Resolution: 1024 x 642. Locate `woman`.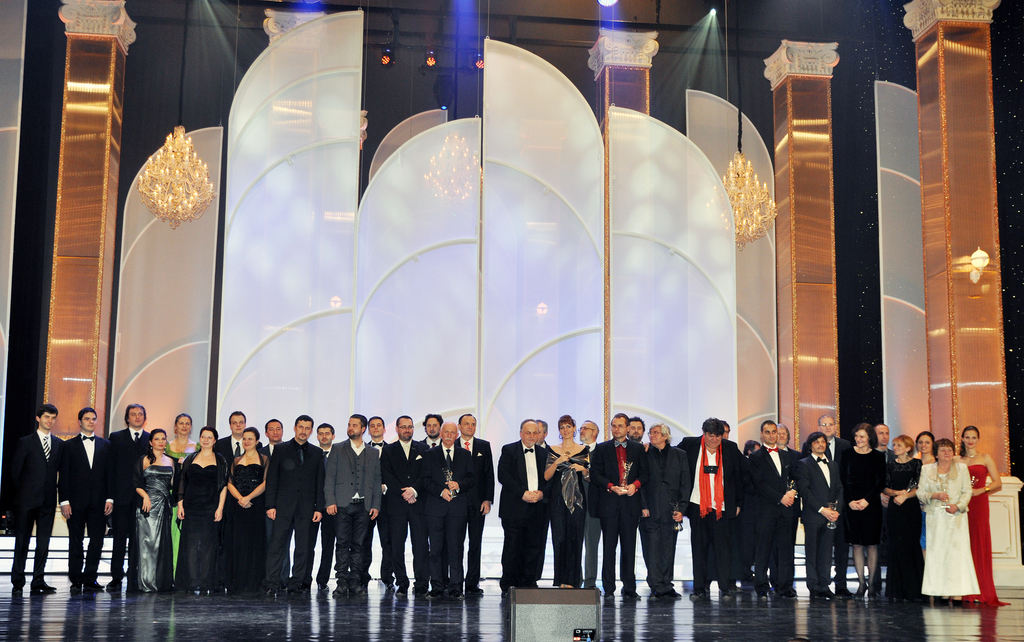
Rect(138, 424, 182, 591).
